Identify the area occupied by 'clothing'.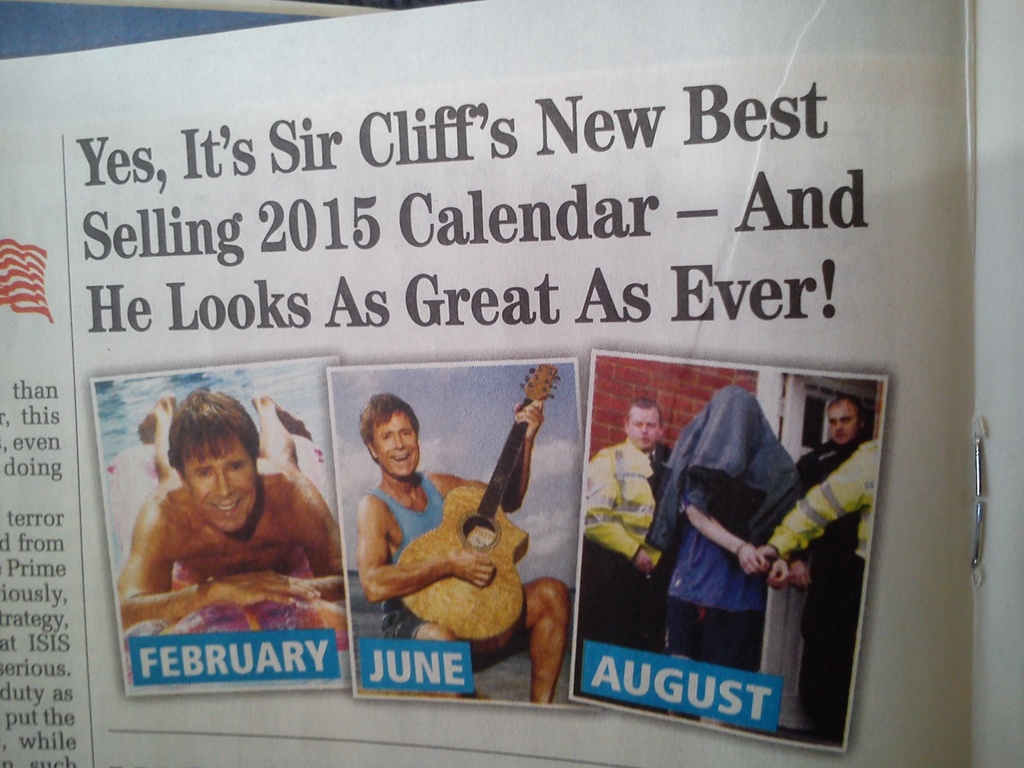
Area: box(764, 442, 879, 564).
